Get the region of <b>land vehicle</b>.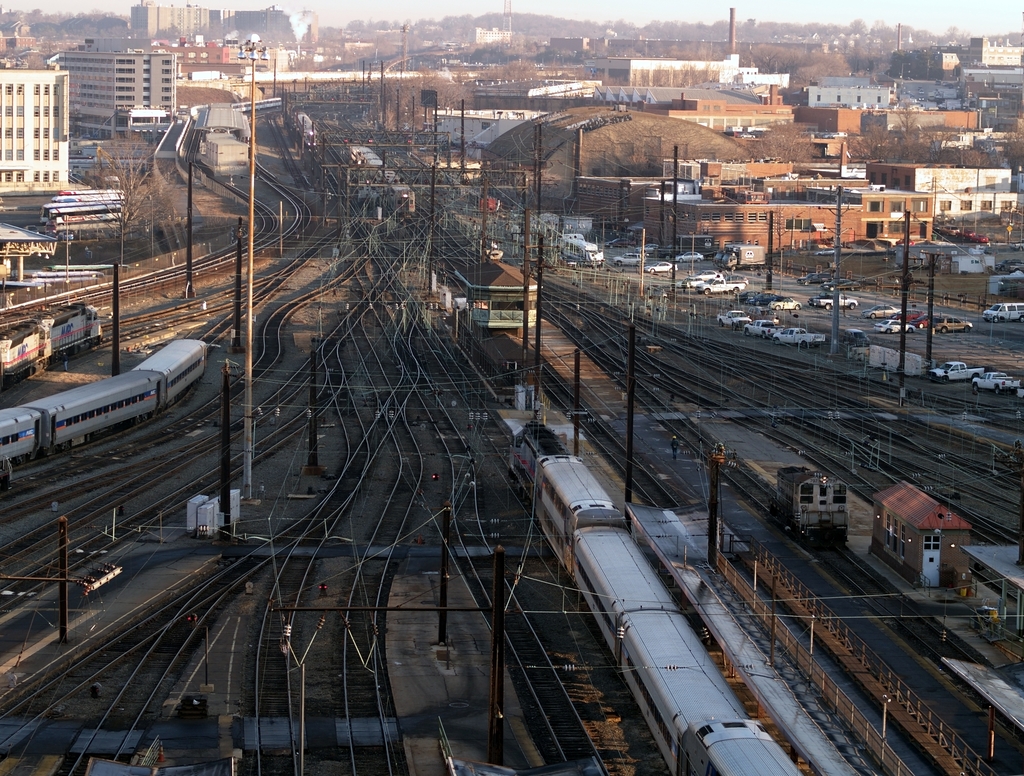
[x1=504, y1=417, x2=801, y2=775].
